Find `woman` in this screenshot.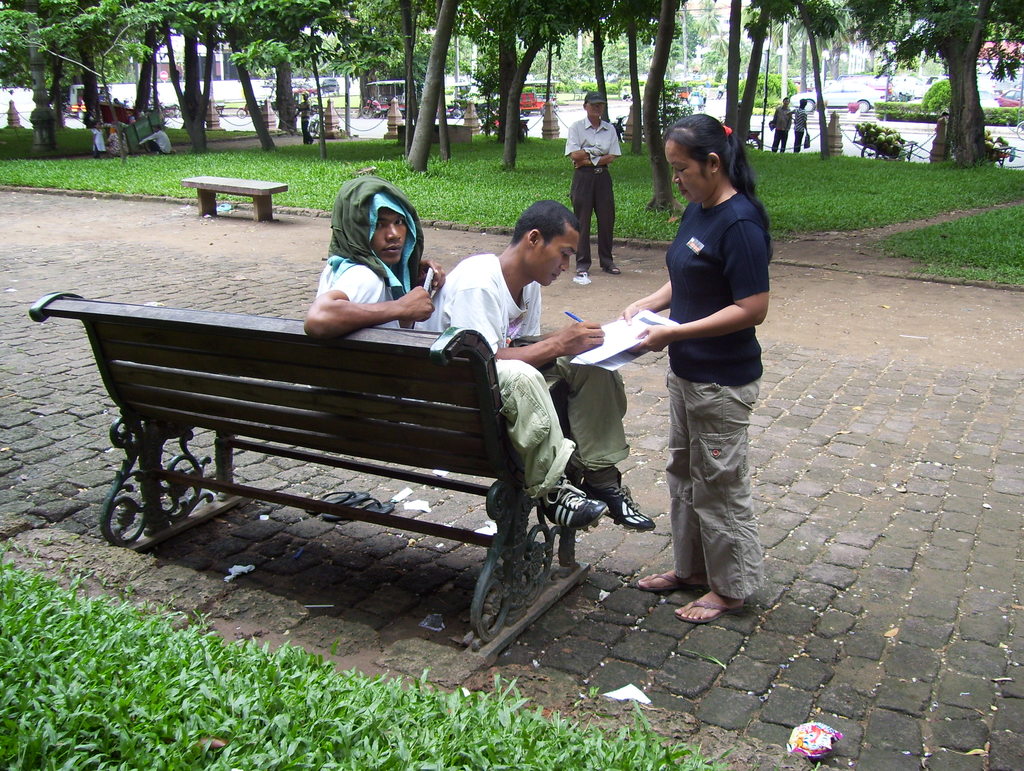
The bounding box for `woman` is l=616, t=113, r=776, b=638.
